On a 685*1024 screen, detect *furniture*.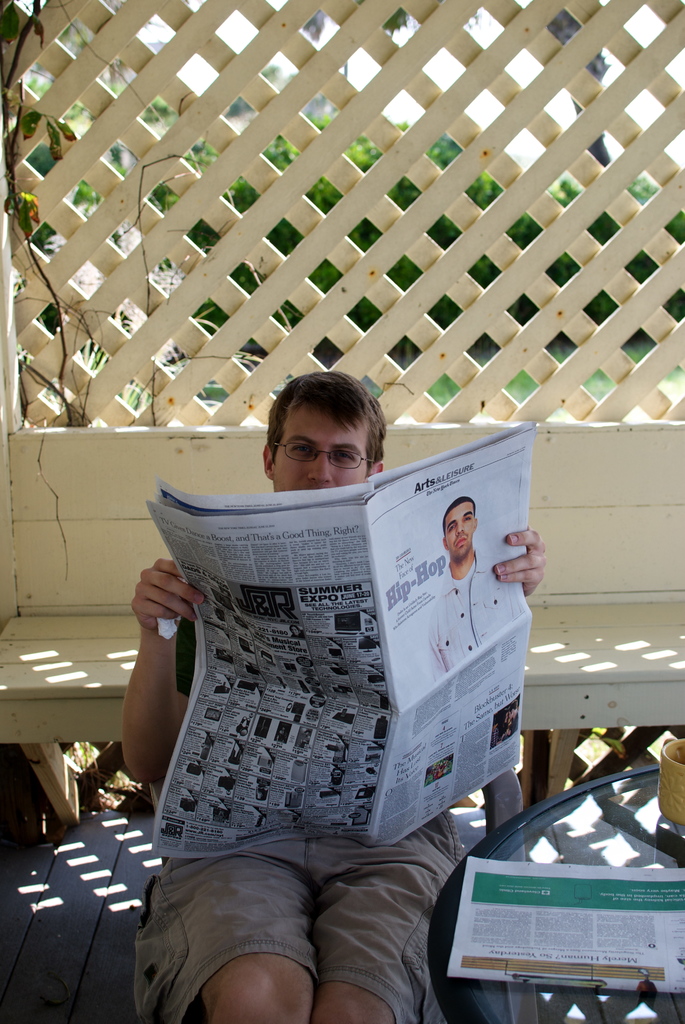
{"left": 431, "top": 759, "right": 684, "bottom": 1023}.
